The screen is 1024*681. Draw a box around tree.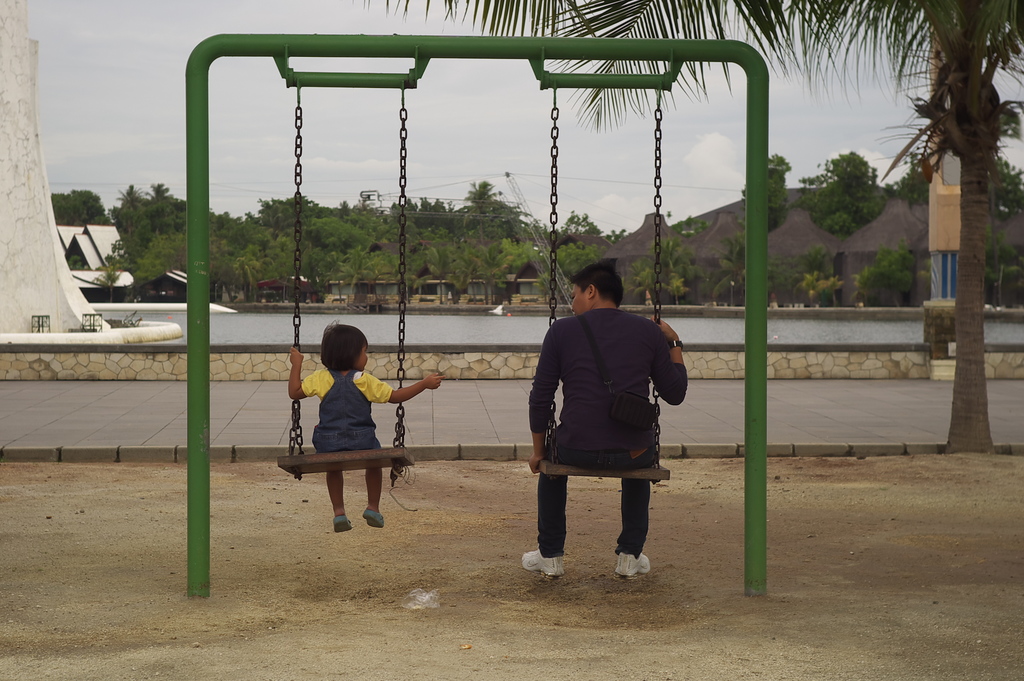
[409,179,544,304].
